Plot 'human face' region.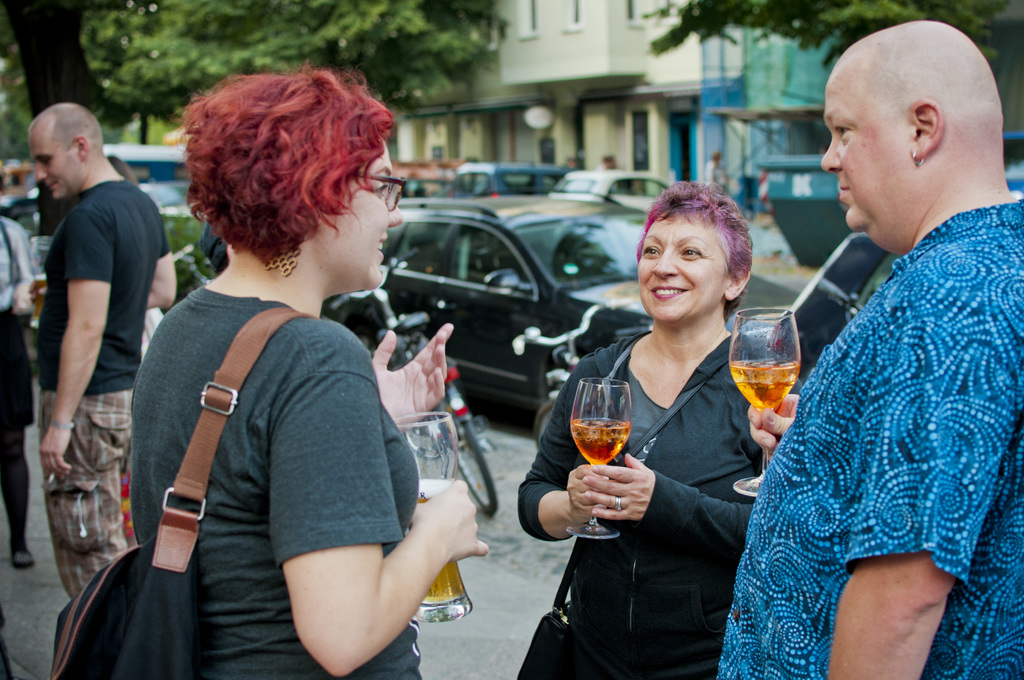
Plotted at 638,213,737,318.
